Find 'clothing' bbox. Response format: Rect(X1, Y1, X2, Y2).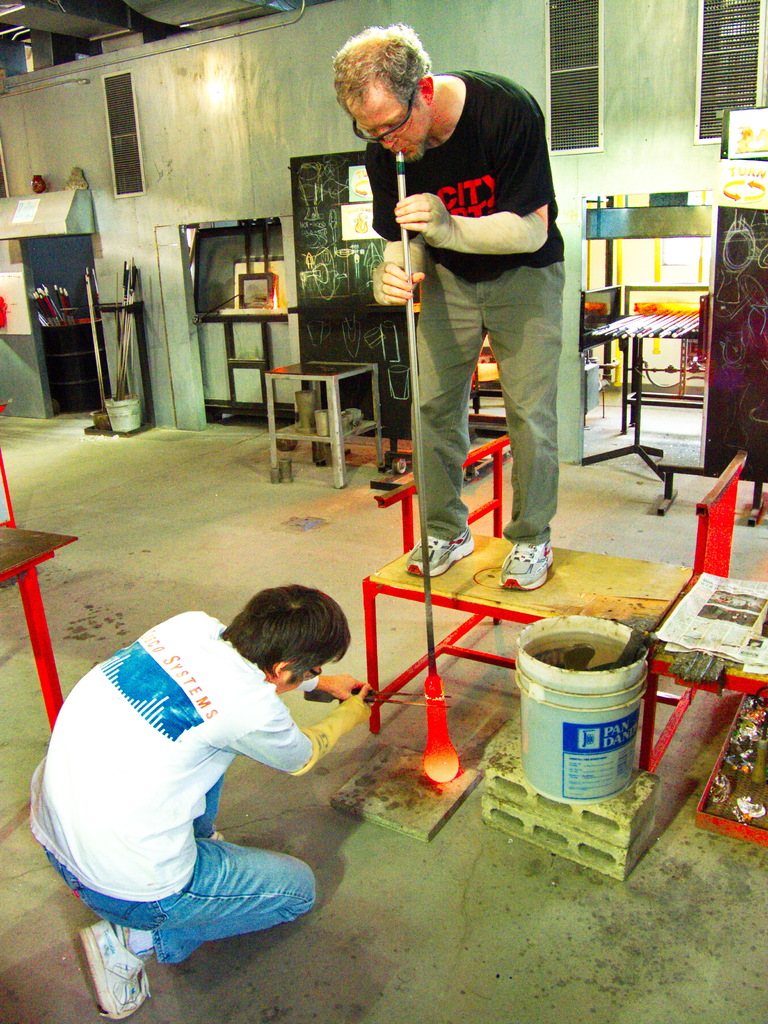
Rect(32, 611, 335, 953).
